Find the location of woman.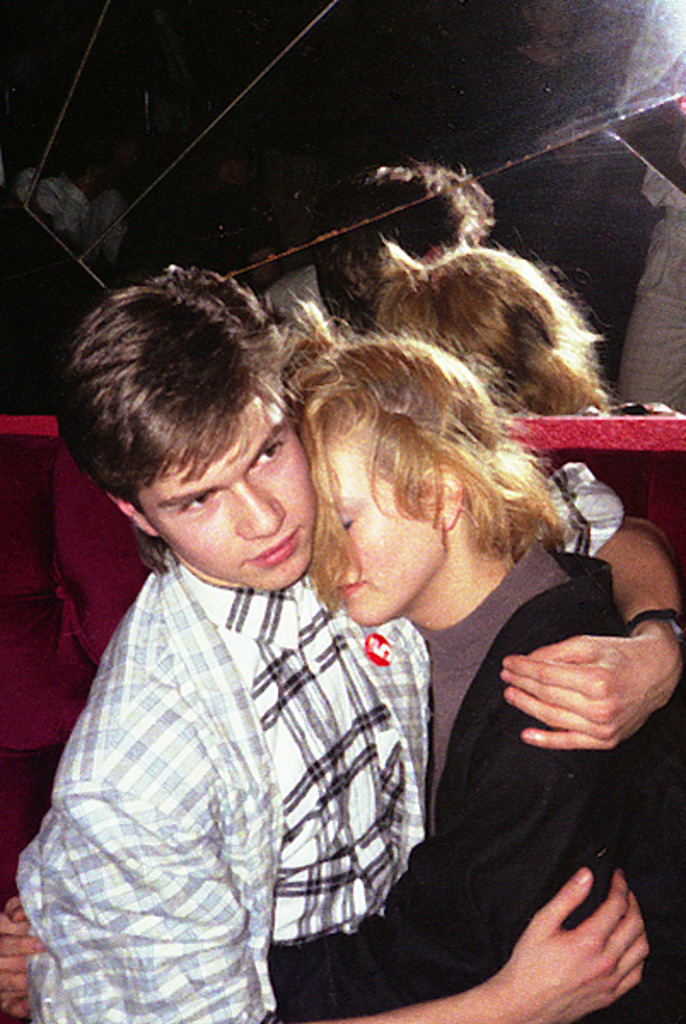
Location: x1=0, y1=333, x2=684, y2=1022.
